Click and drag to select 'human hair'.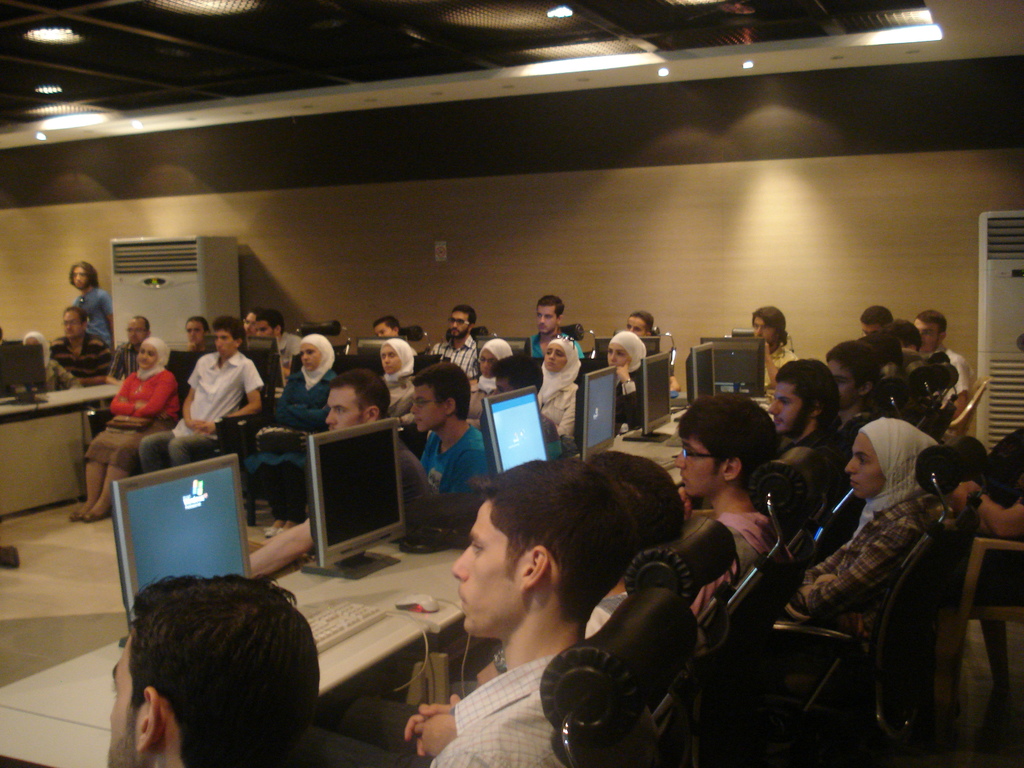
Selection: (858,331,897,362).
